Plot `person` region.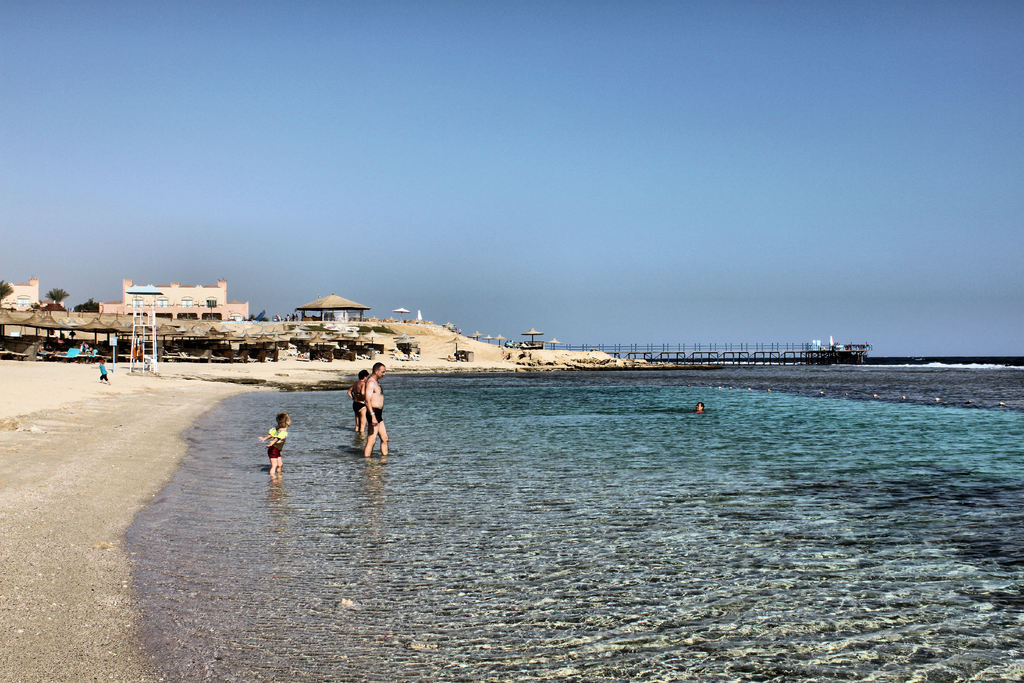
Plotted at detection(364, 362, 391, 459).
